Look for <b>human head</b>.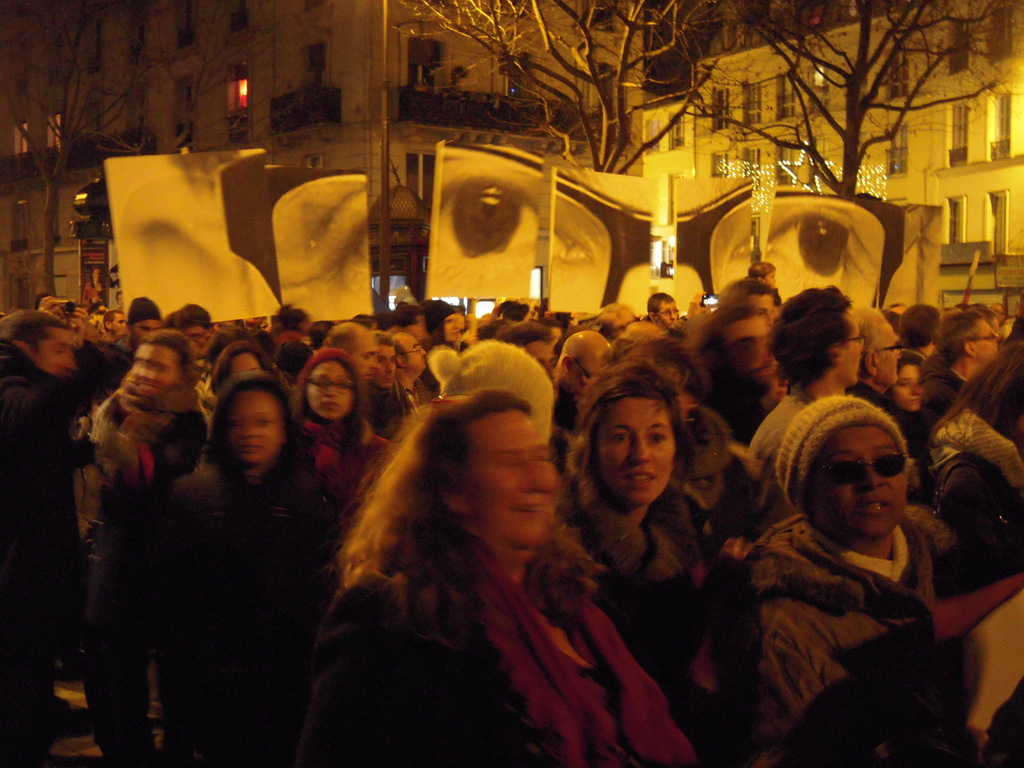
Found: bbox=(369, 331, 397, 389).
